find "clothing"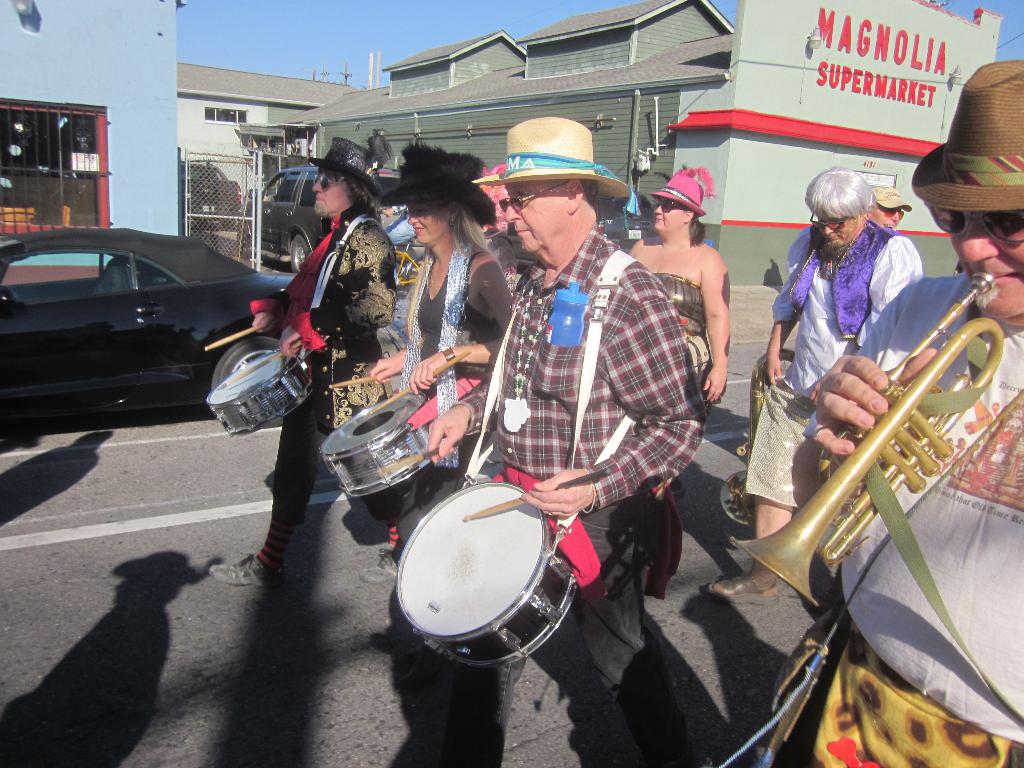
[375, 232, 516, 482]
